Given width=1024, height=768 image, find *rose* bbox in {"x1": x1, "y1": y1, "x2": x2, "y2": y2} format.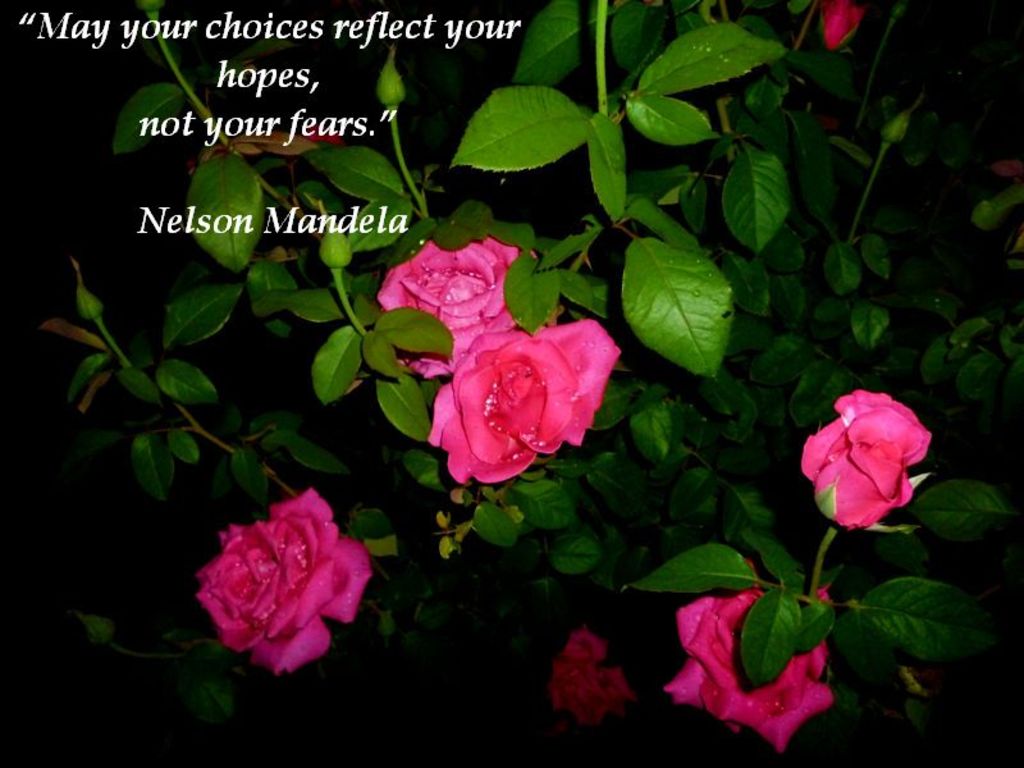
{"x1": 659, "y1": 571, "x2": 832, "y2": 753}.
